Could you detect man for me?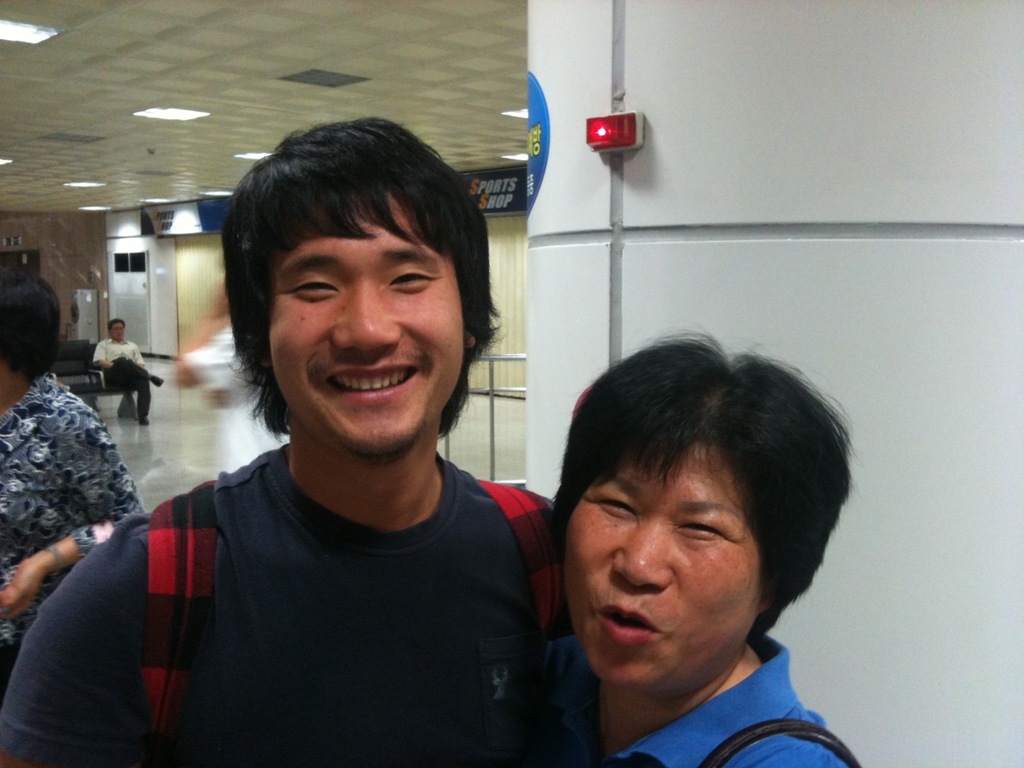
Detection result: BBox(51, 142, 600, 752).
